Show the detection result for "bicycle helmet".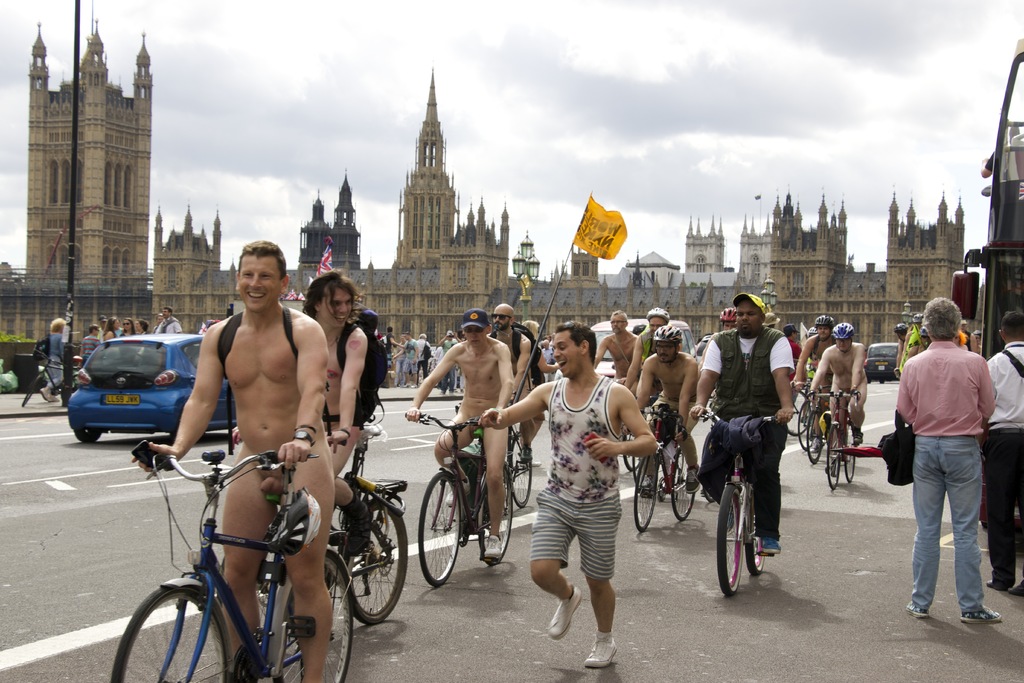
(x1=812, y1=313, x2=827, y2=330).
